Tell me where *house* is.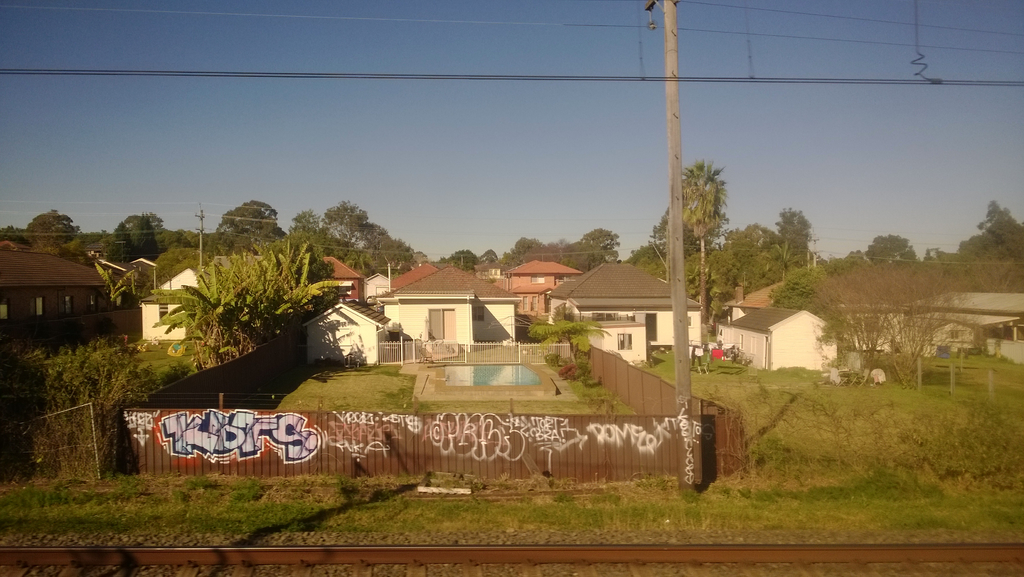
*house* is at bbox=[191, 255, 289, 299].
